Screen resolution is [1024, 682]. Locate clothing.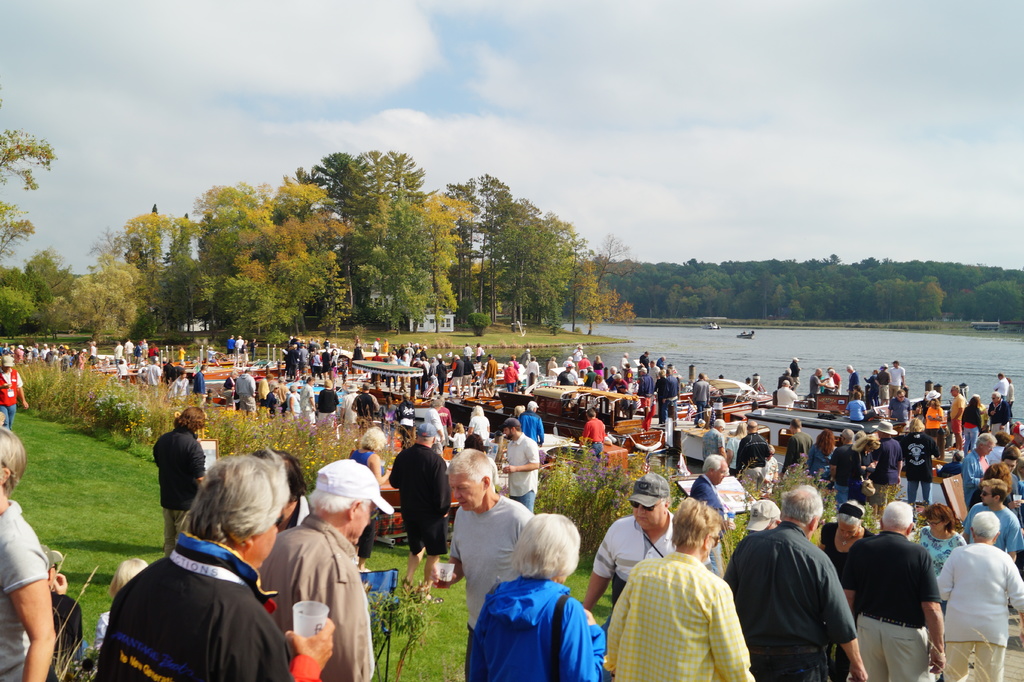
pyautogui.locateOnScreen(145, 365, 155, 389).
